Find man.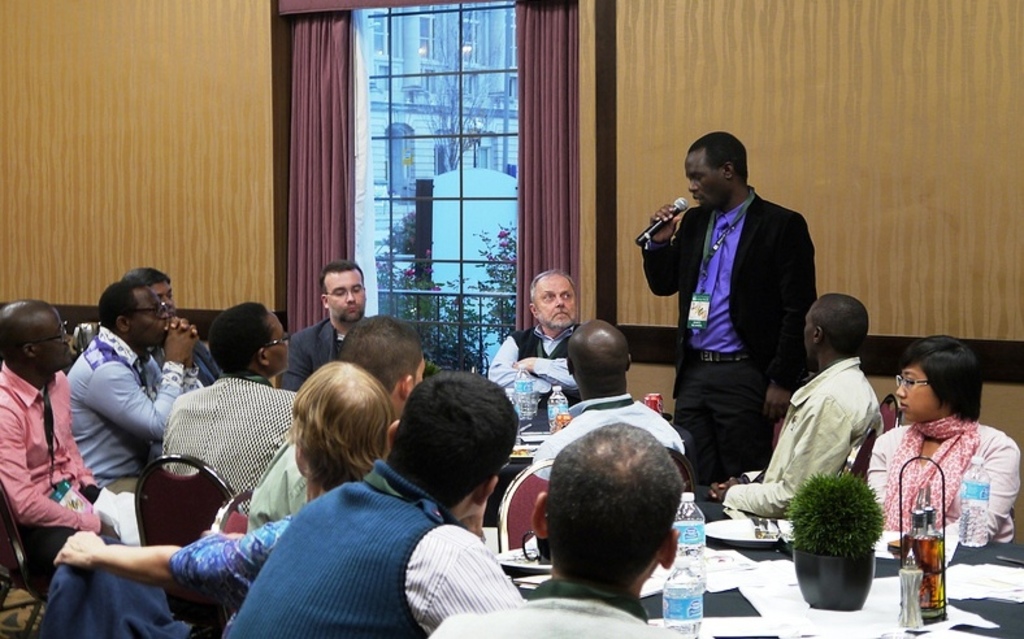
box=[117, 268, 225, 394].
